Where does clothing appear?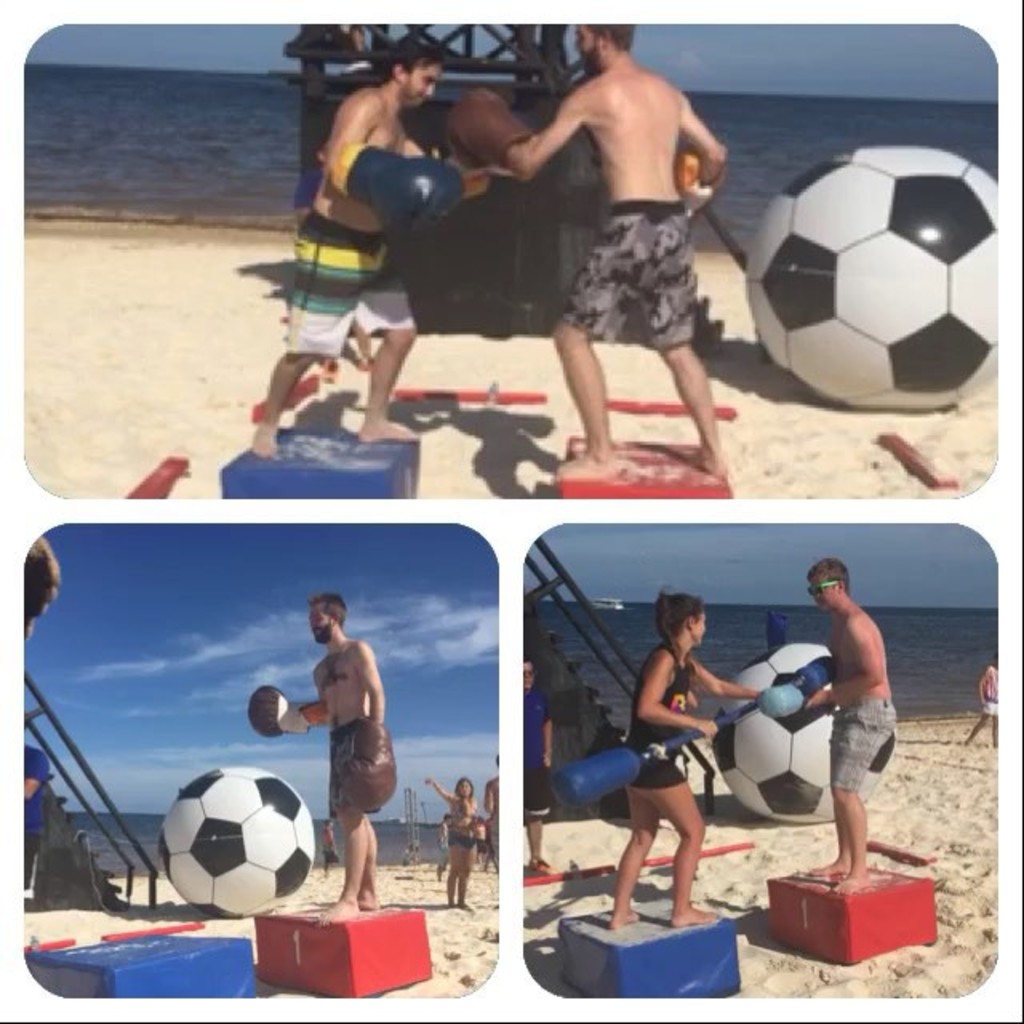
Appears at 520:690:554:816.
